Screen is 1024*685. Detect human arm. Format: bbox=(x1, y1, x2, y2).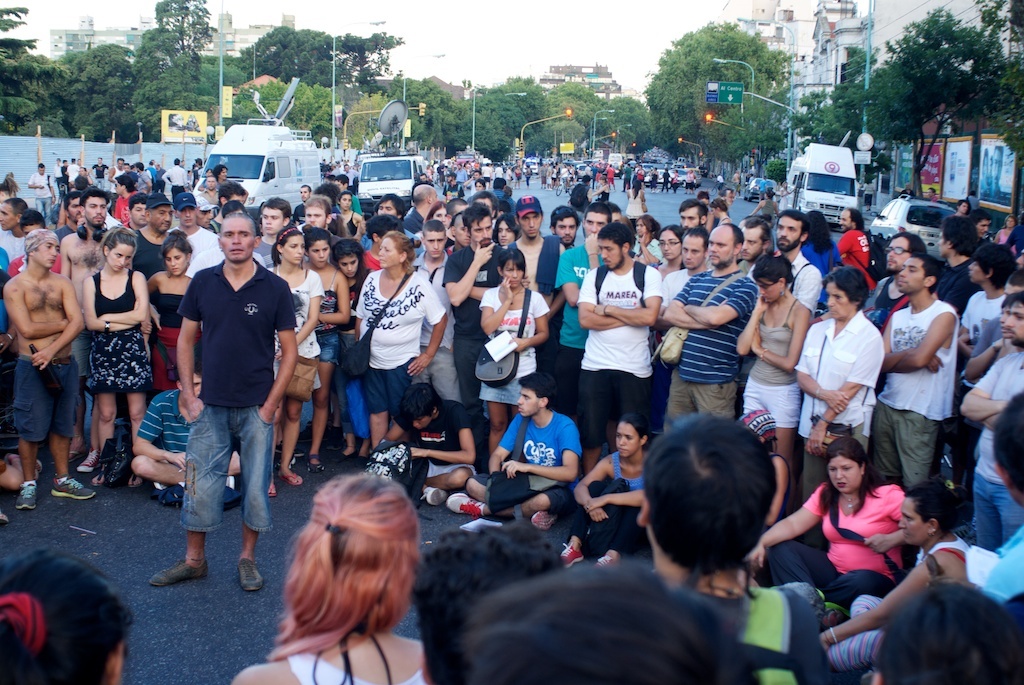
bbox=(408, 400, 477, 463).
